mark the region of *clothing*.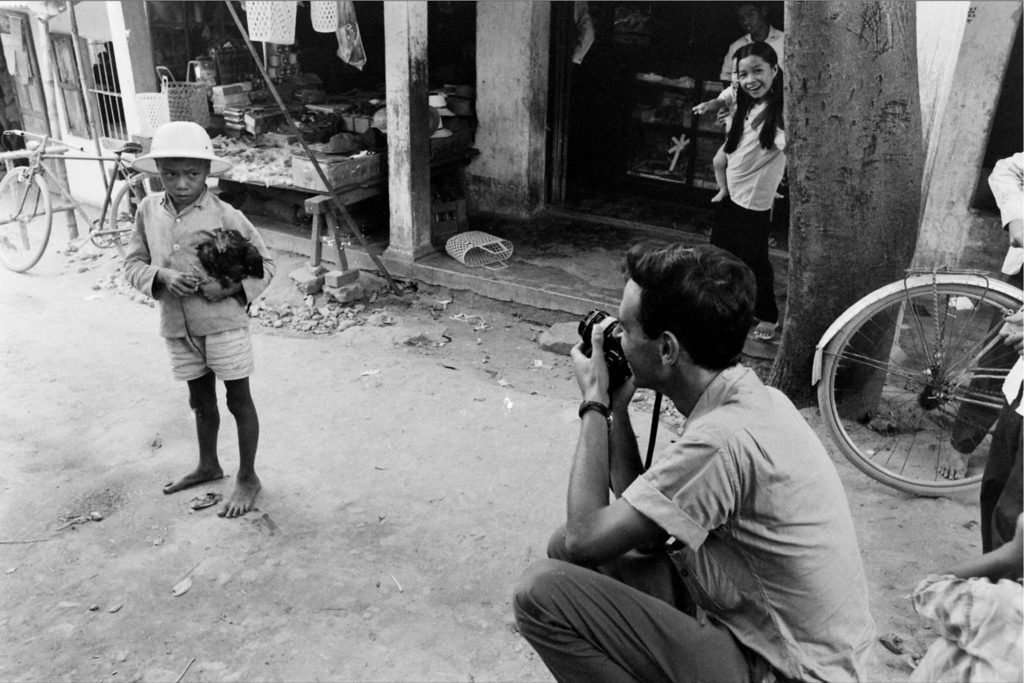
Region: {"x1": 906, "y1": 572, "x2": 1023, "y2": 682}.
